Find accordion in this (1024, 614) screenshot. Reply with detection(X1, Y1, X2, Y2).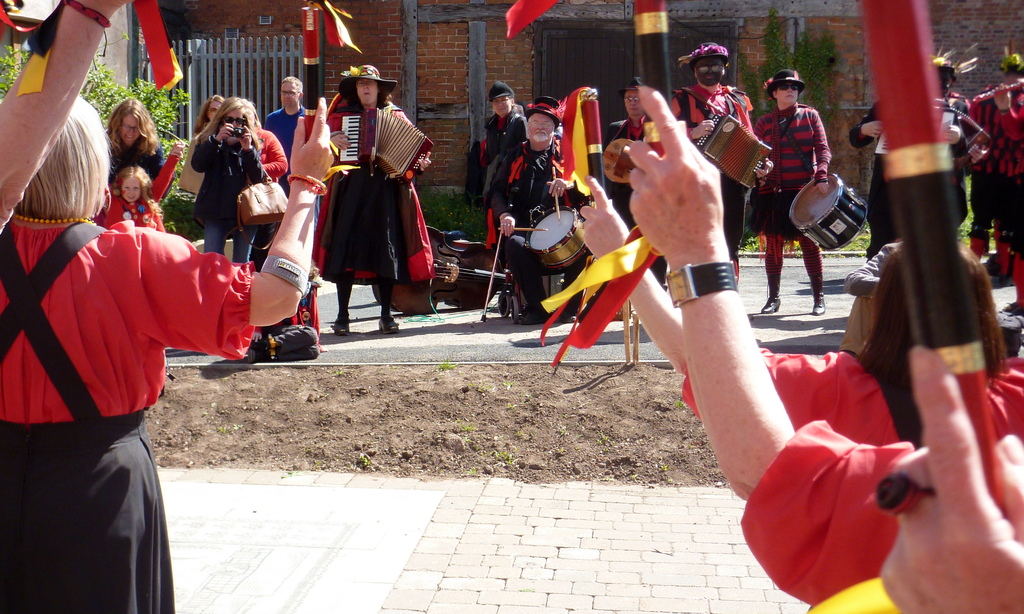
detection(947, 107, 990, 167).
